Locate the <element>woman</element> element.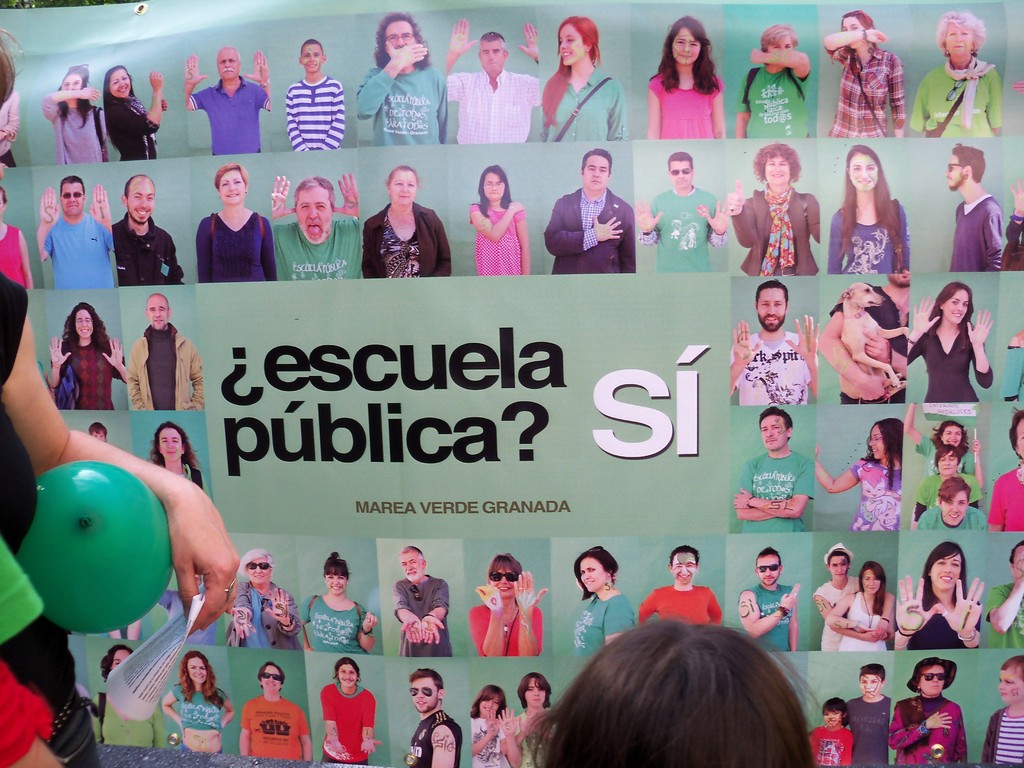
Element bbox: <region>0, 26, 246, 767</region>.
